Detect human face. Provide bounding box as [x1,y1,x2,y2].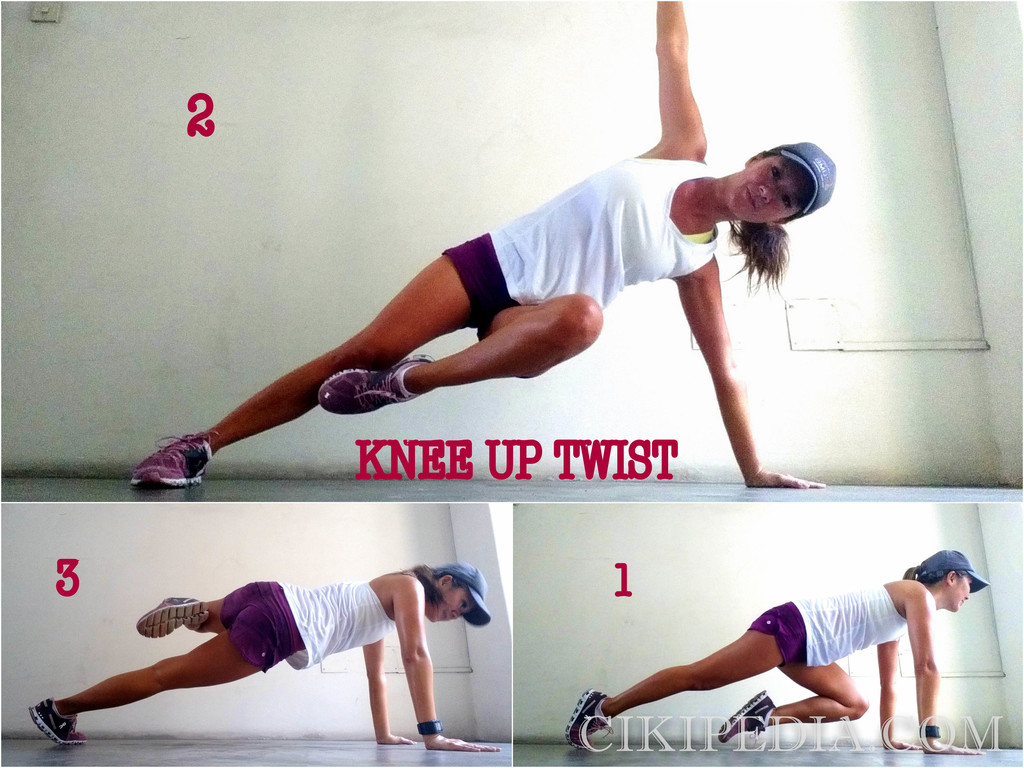
[954,580,979,609].
